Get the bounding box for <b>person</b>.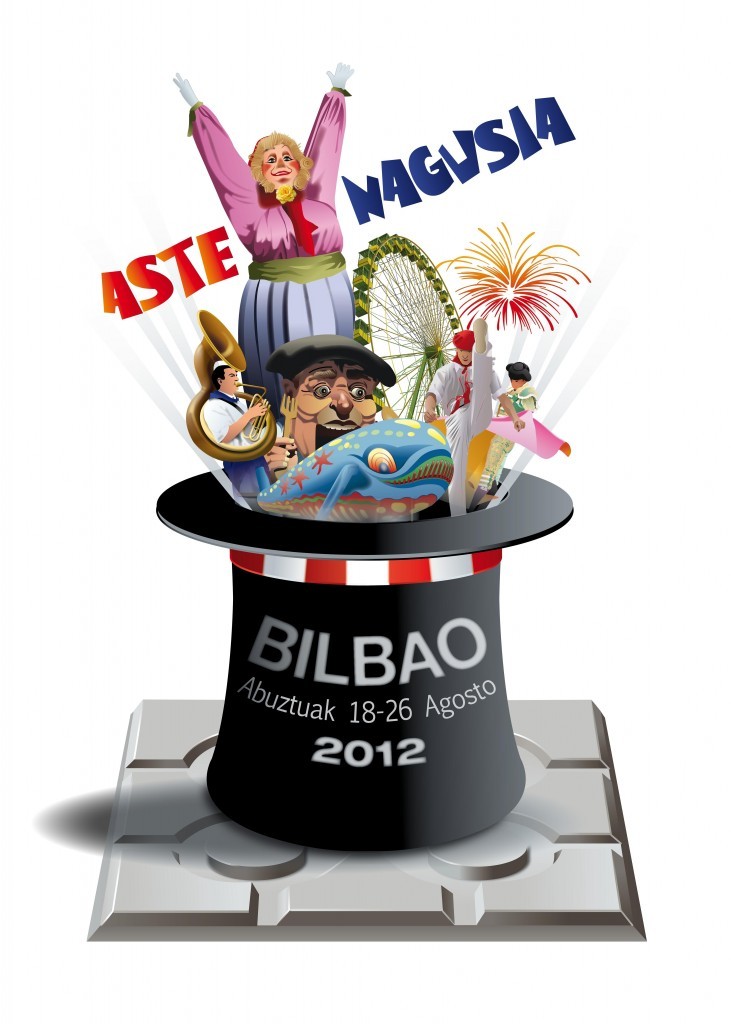
select_region(462, 361, 537, 515).
